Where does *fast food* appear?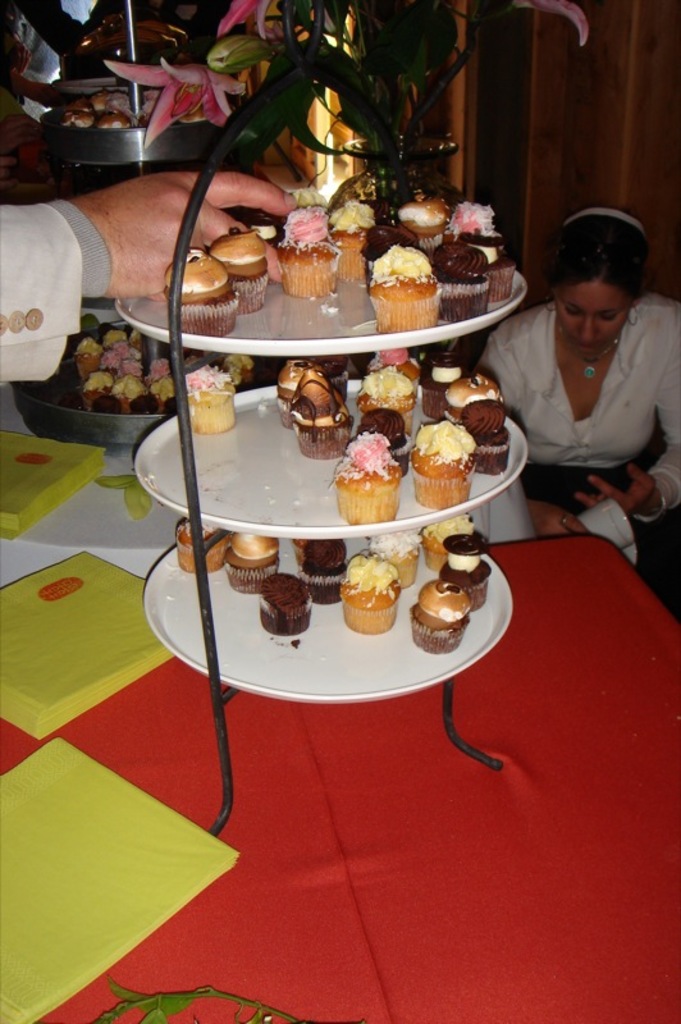
Appears at box=[440, 540, 494, 609].
